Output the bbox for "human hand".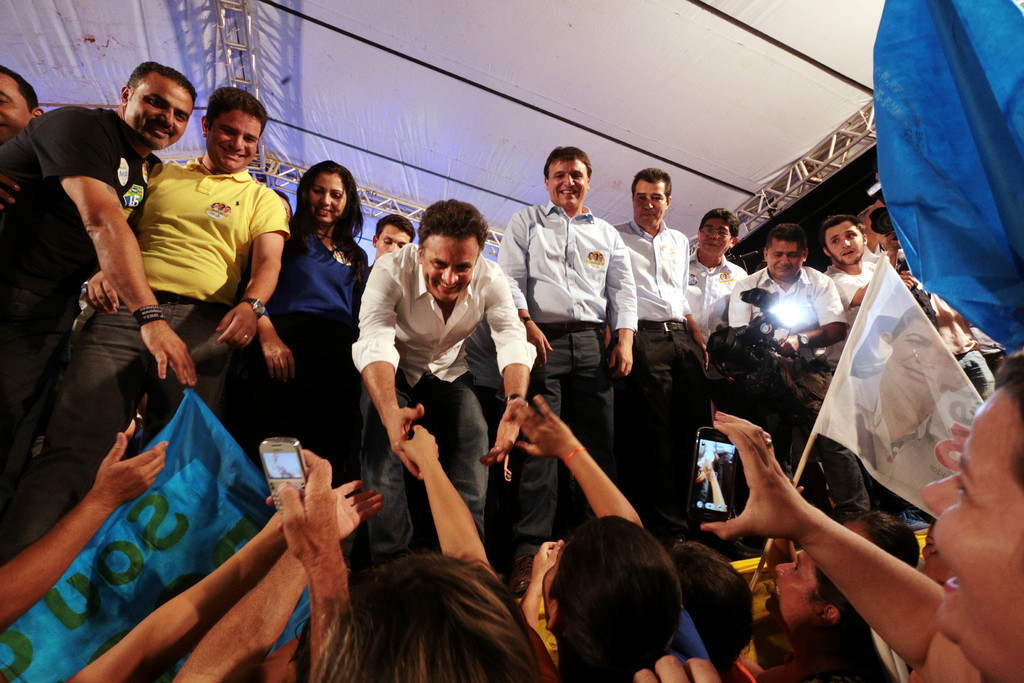
{"left": 723, "top": 427, "right": 844, "bottom": 576}.
